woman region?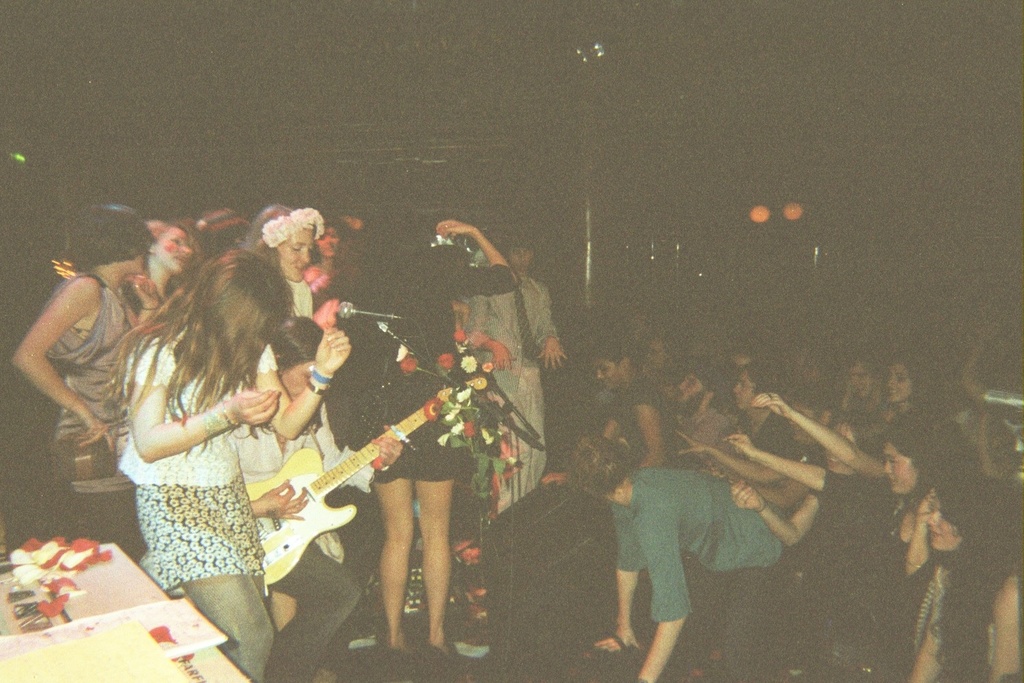
(x1=569, y1=428, x2=790, y2=671)
